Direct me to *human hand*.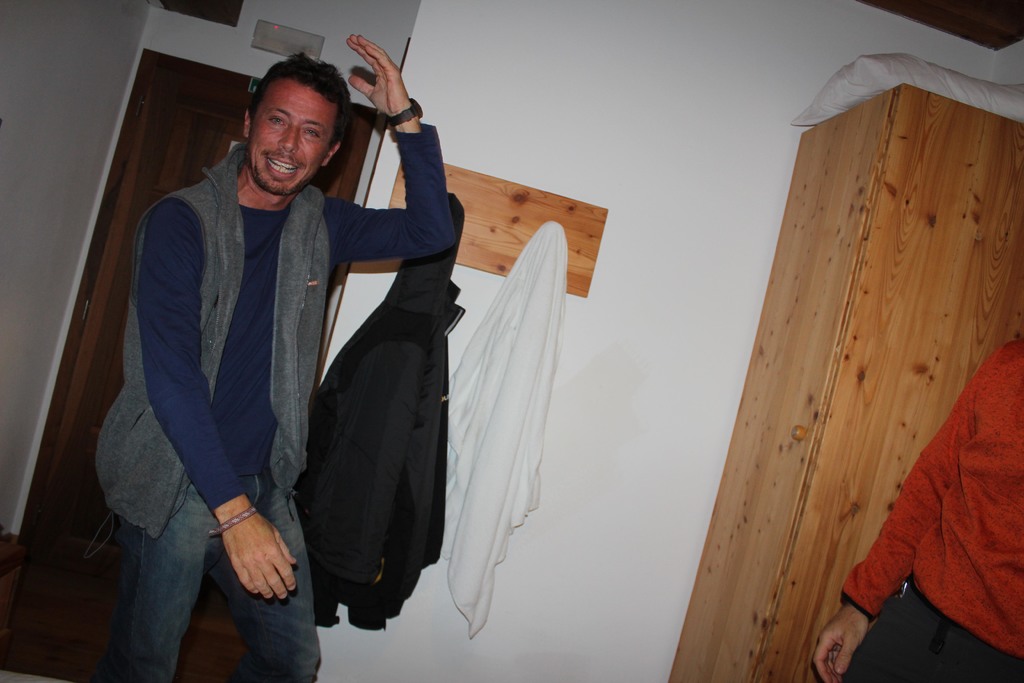
Direction: (x1=812, y1=603, x2=875, y2=682).
